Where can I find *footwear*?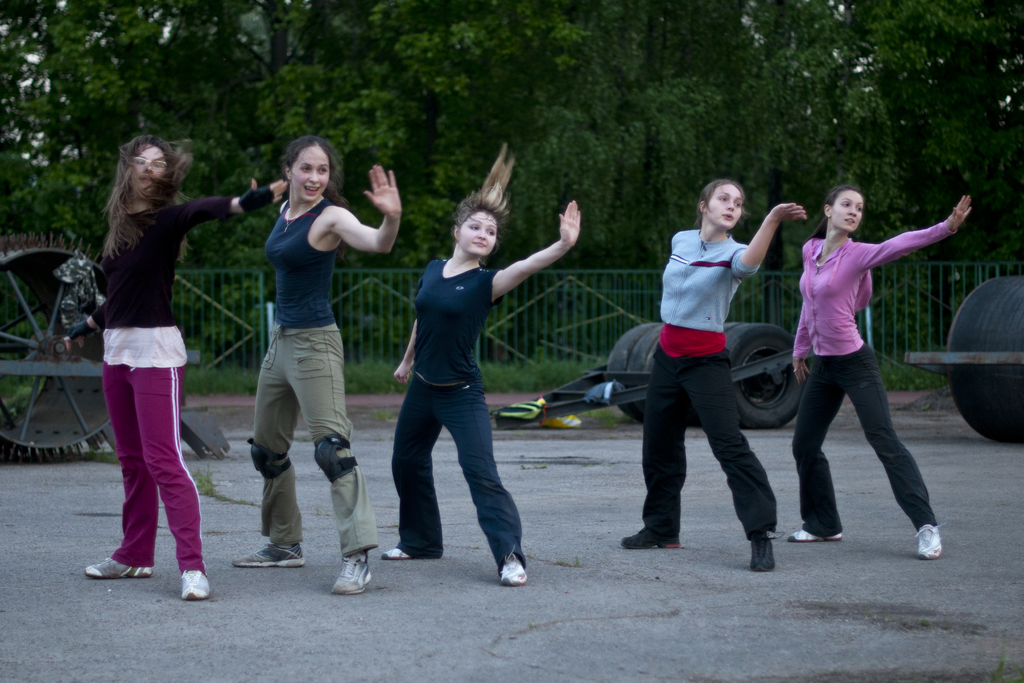
You can find it at select_region(380, 545, 409, 562).
